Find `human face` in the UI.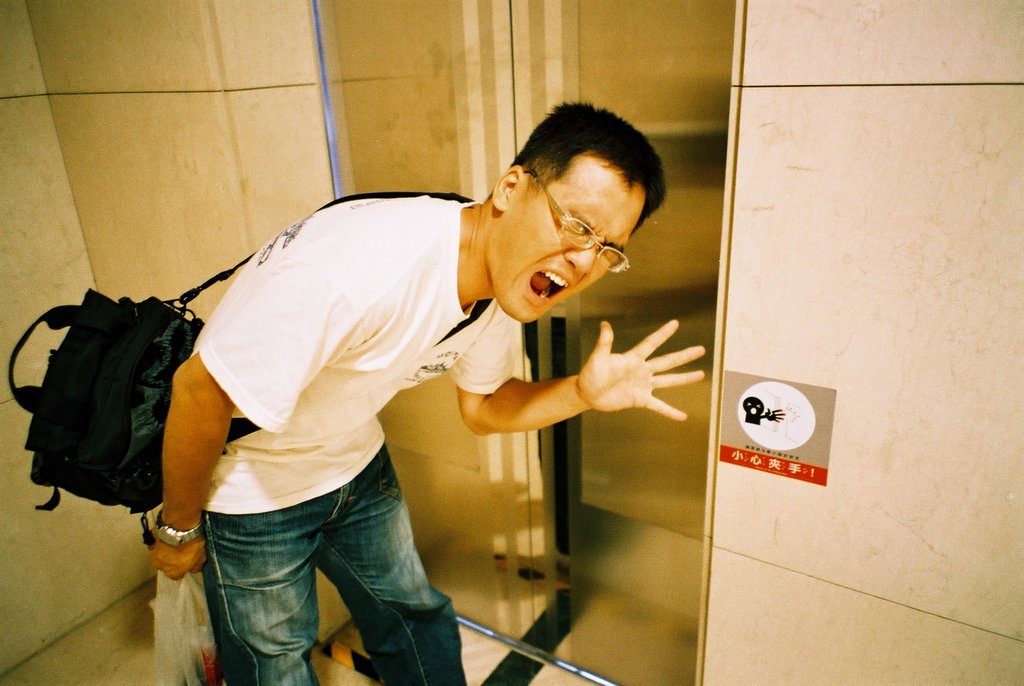
UI element at Rect(503, 149, 647, 322).
